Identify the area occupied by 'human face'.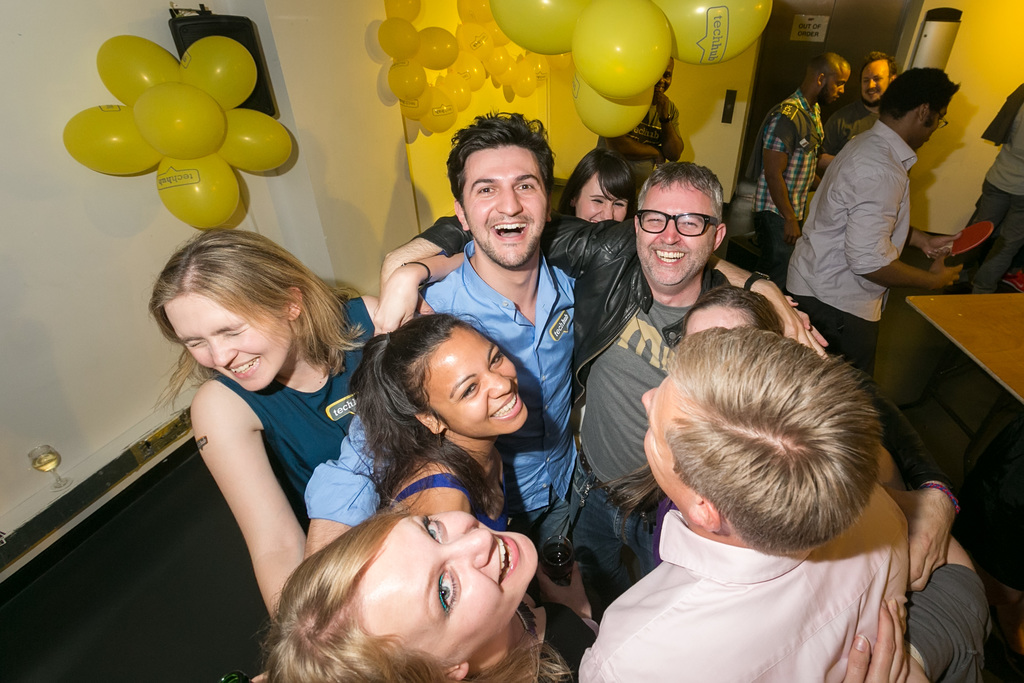
Area: {"left": 860, "top": 56, "right": 886, "bottom": 101}.
